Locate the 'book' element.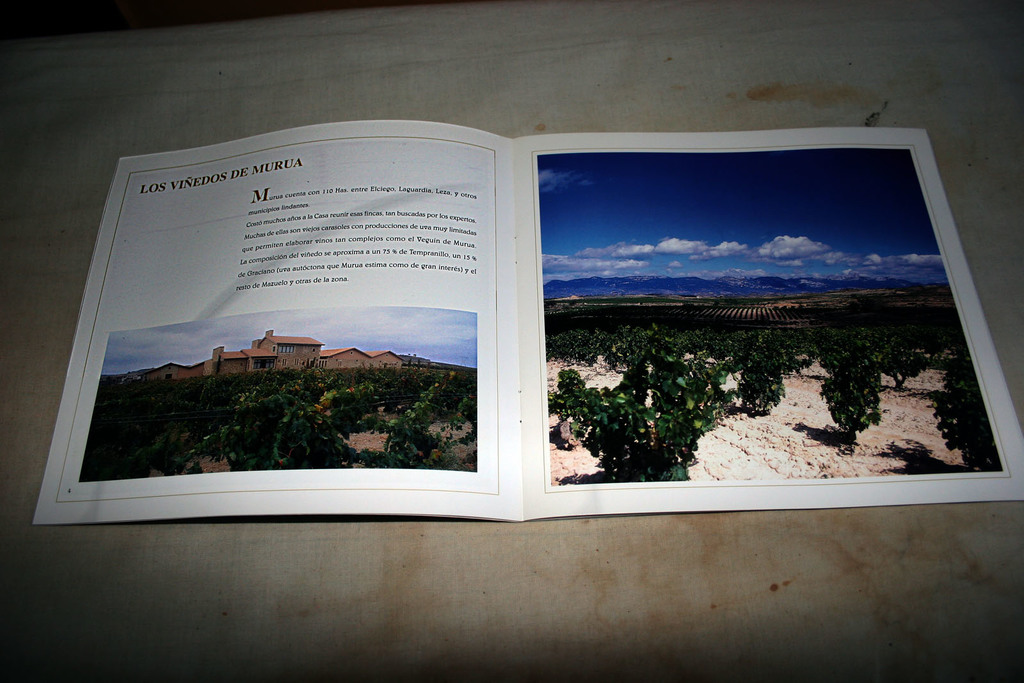
Element bbox: pyautogui.locateOnScreen(35, 125, 1023, 525).
